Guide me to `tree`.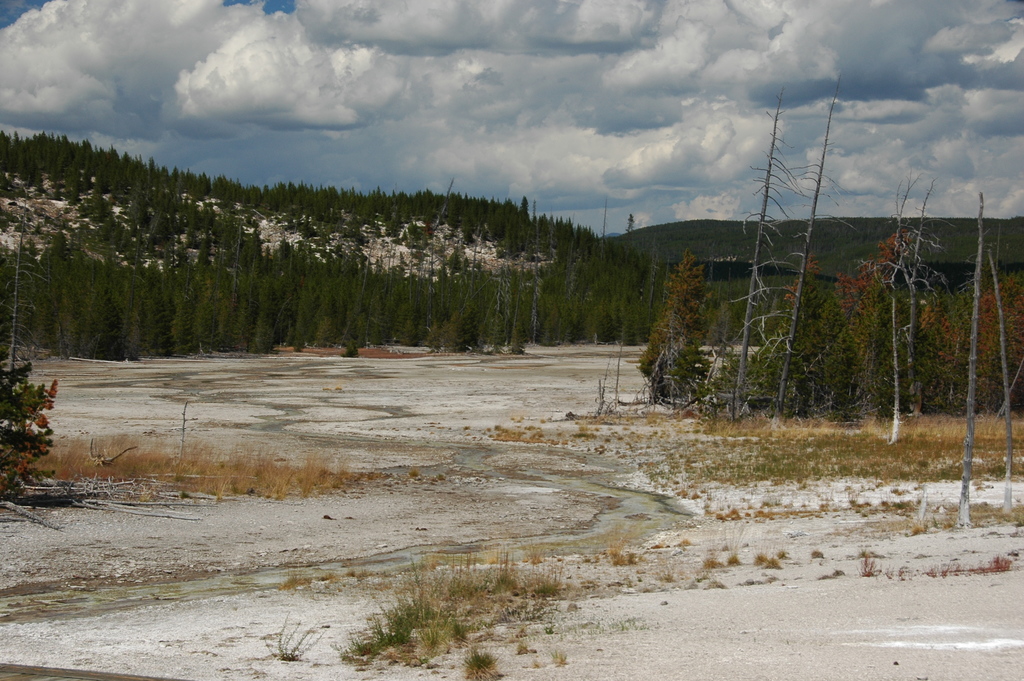
Guidance: <region>255, 263, 289, 362</region>.
